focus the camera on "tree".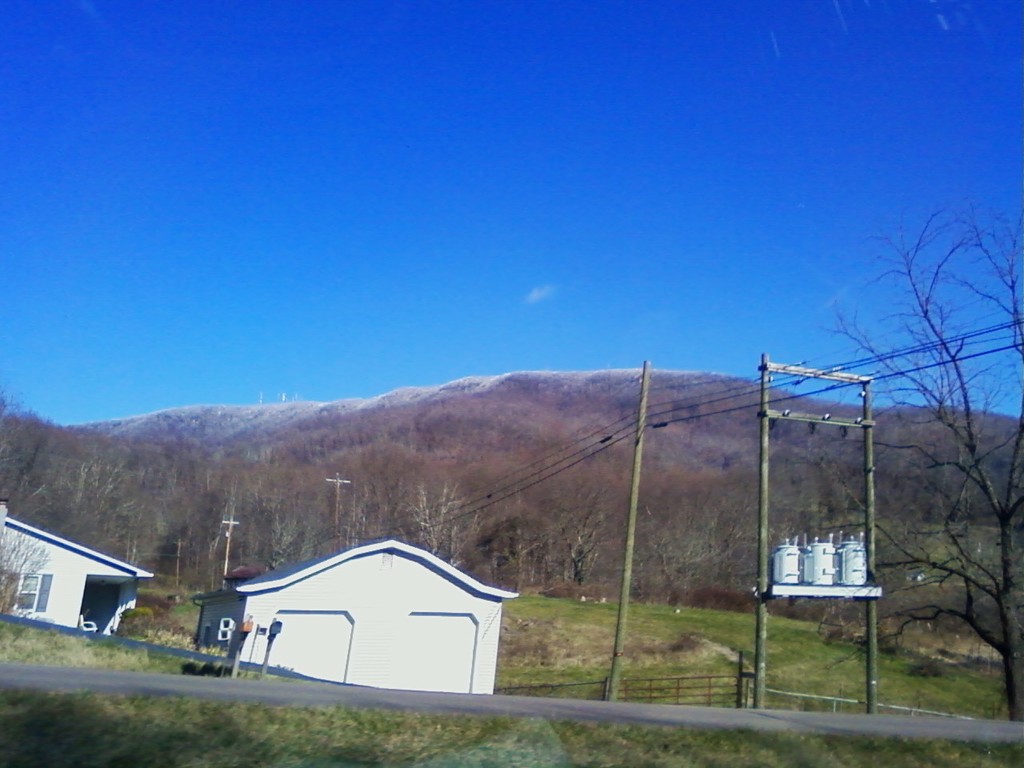
Focus region: <region>820, 174, 1007, 631</region>.
